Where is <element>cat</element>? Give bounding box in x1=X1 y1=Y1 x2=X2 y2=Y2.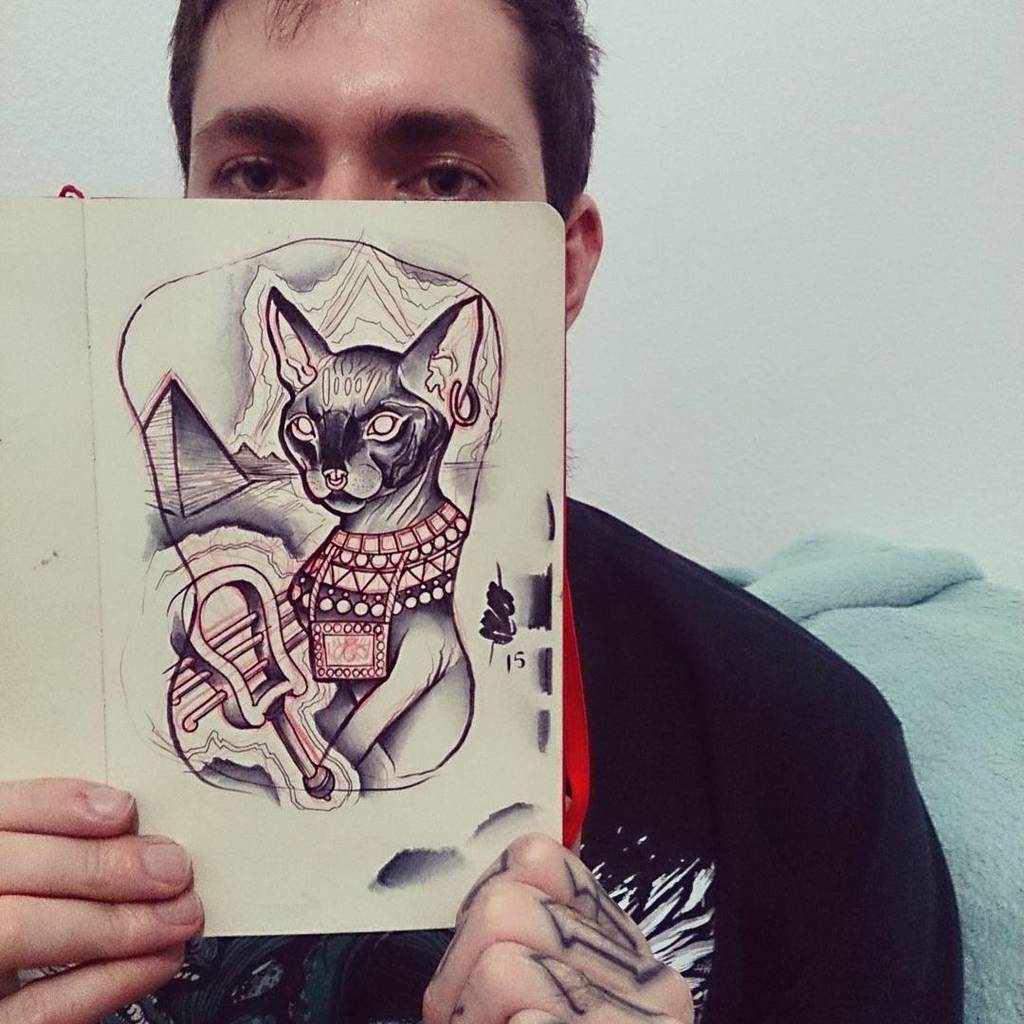
x1=274 y1=288 x2=476 y2=787.
